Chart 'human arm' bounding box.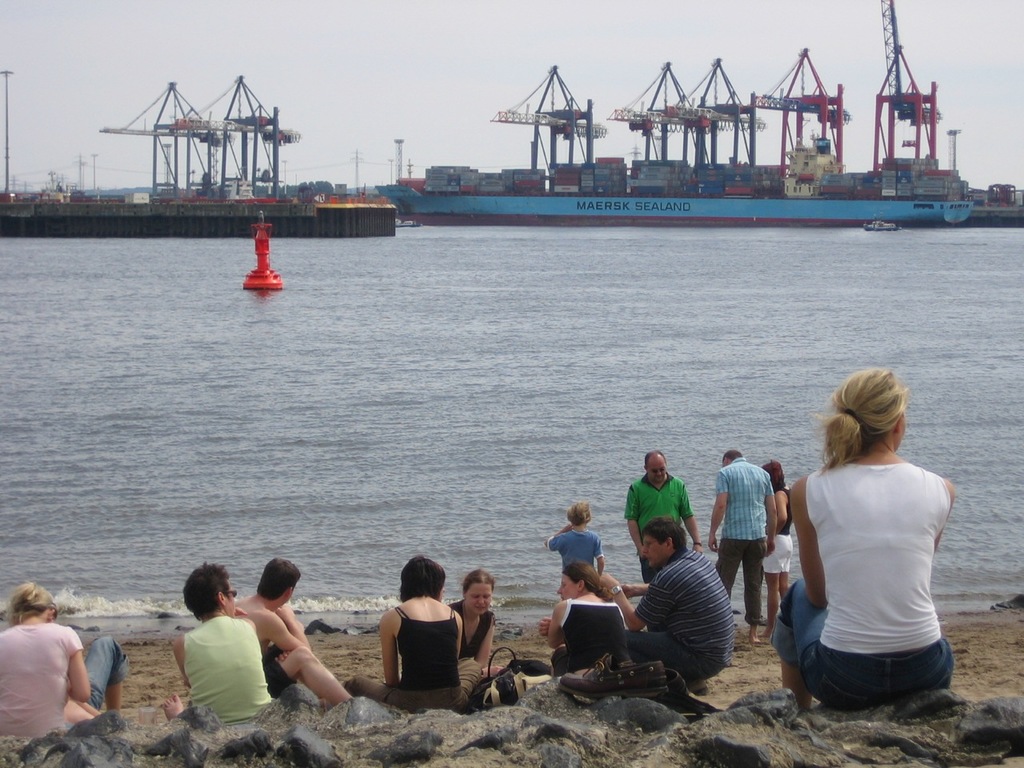
Charted: locate(703, 470, 729, 551).
